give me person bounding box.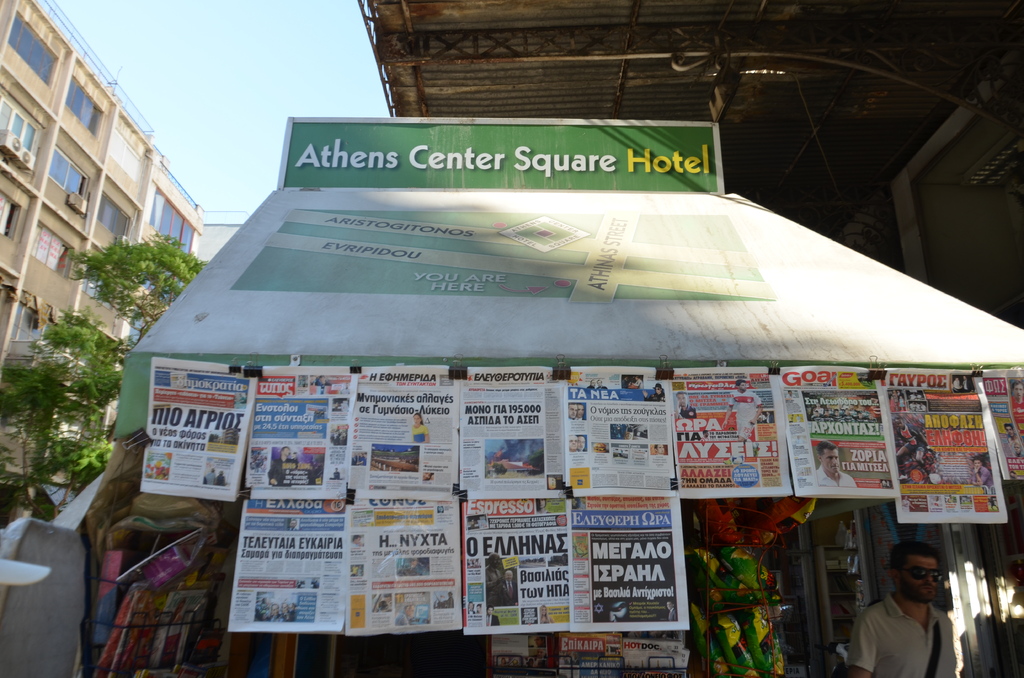
left=265, top=444, right=299, bottom=484.
